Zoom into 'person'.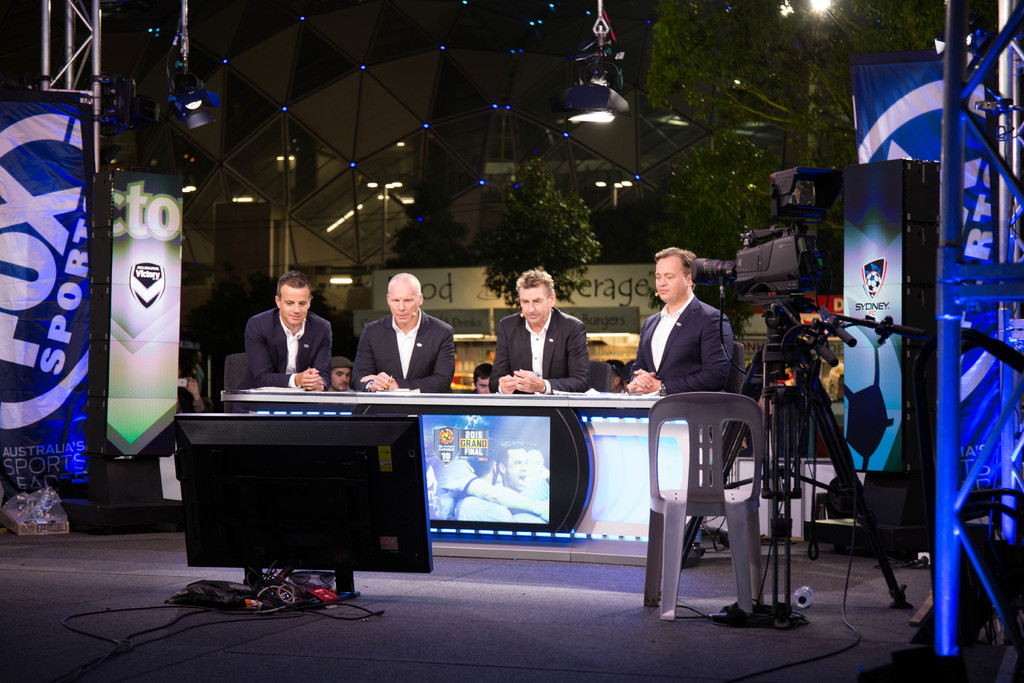
Zoom target: <box>354,274,454,390</box>.
